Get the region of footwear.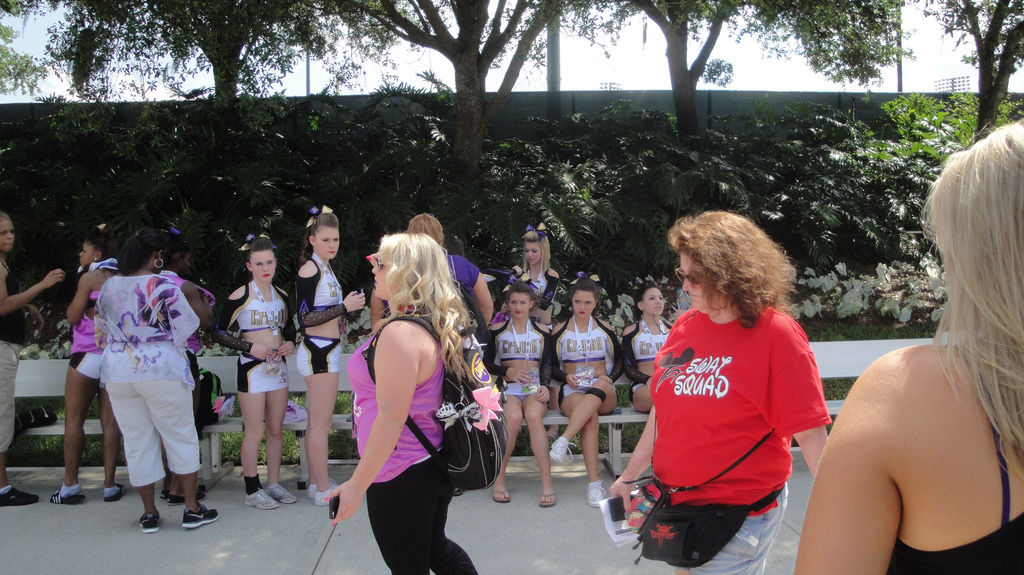
box=[310, 478, 344, 502].
